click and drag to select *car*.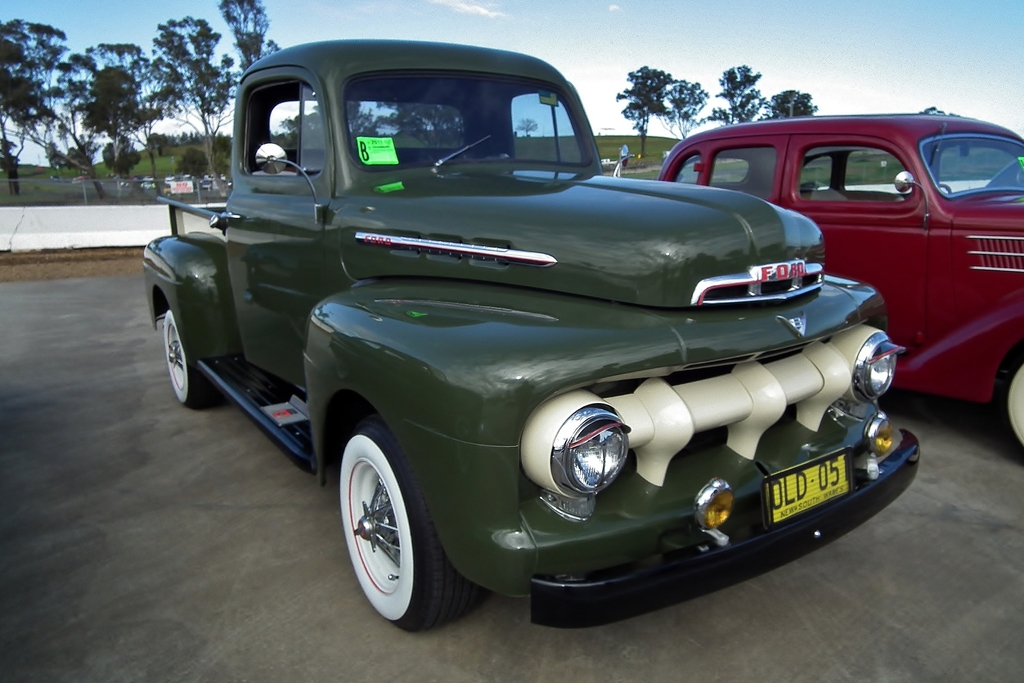
Selection: Rect(664, 113, 1023, 440).
